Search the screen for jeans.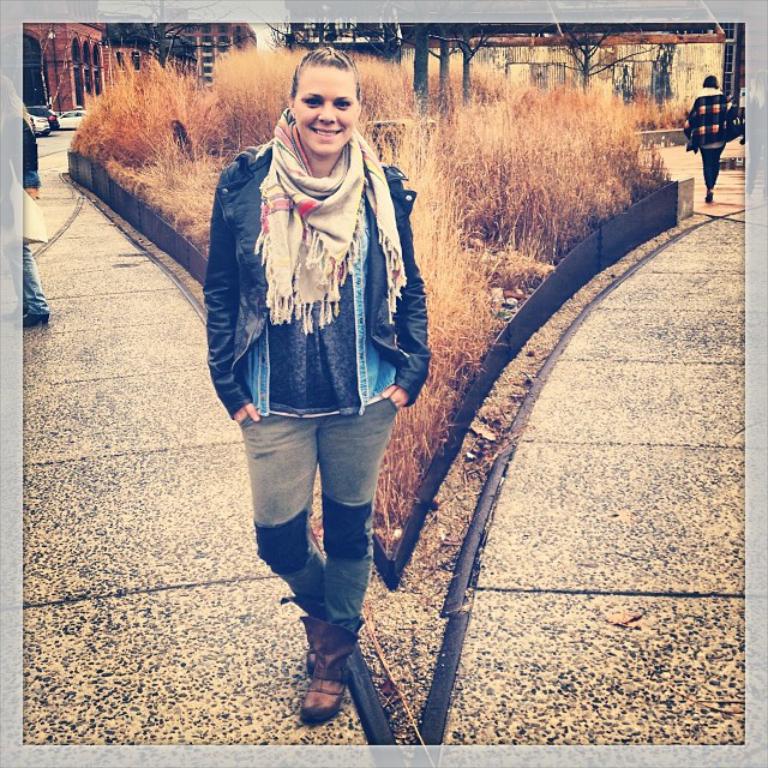
Found at [0, 168, 56, 318].
